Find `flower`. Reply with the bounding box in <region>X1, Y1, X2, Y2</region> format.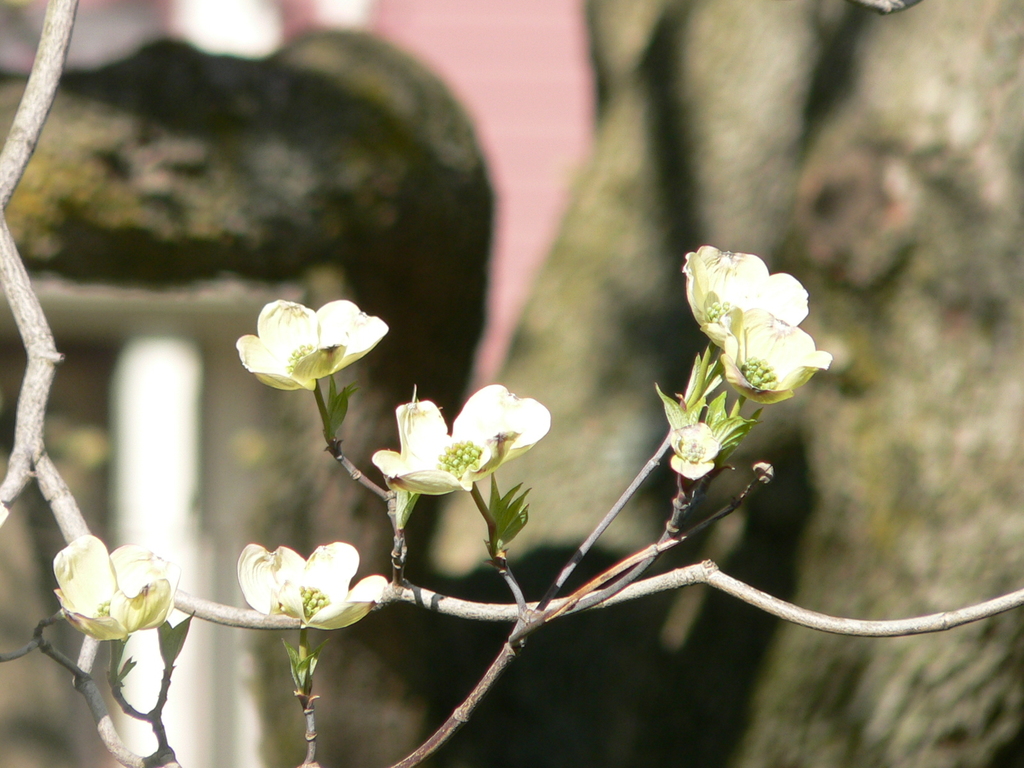
<region>50, 532, 182, 640</region>.
